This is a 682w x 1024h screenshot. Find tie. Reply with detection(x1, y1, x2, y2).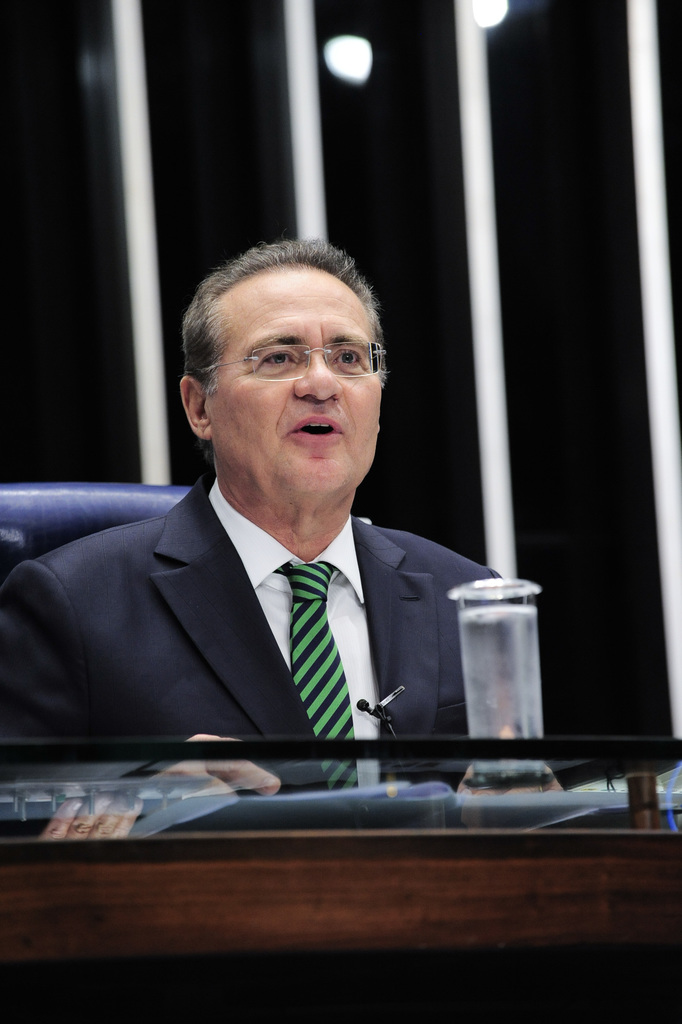
detection(285, 561, 369, 797).
